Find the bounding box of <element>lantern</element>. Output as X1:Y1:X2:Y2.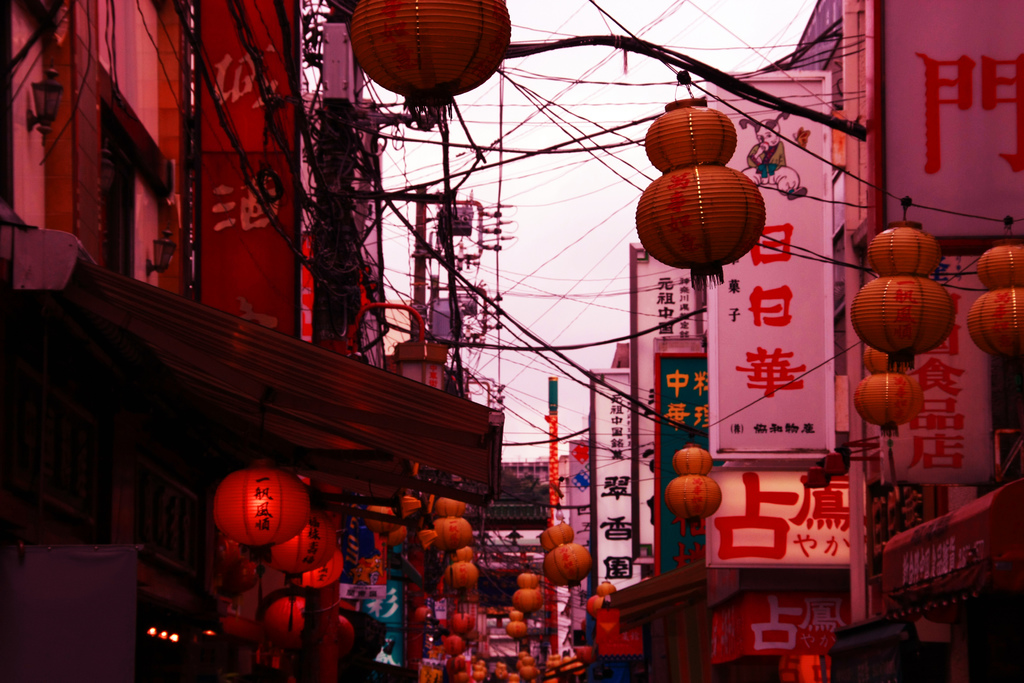
854:368:911:434.
